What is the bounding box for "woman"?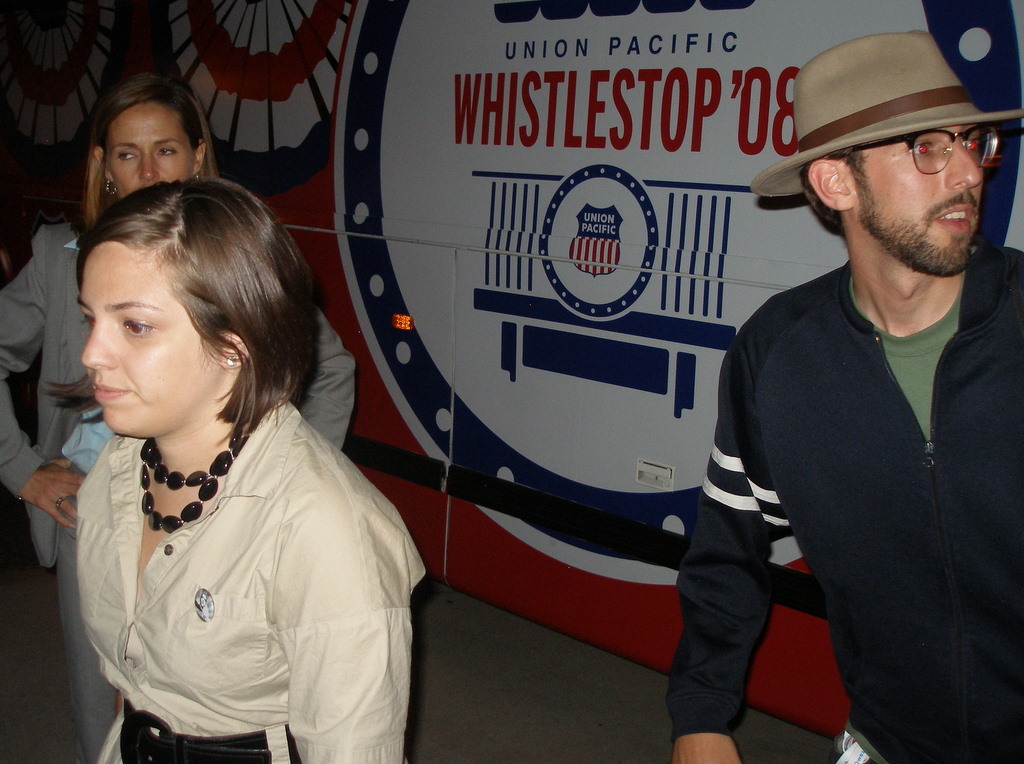
region(0, 69, 361, 763).
